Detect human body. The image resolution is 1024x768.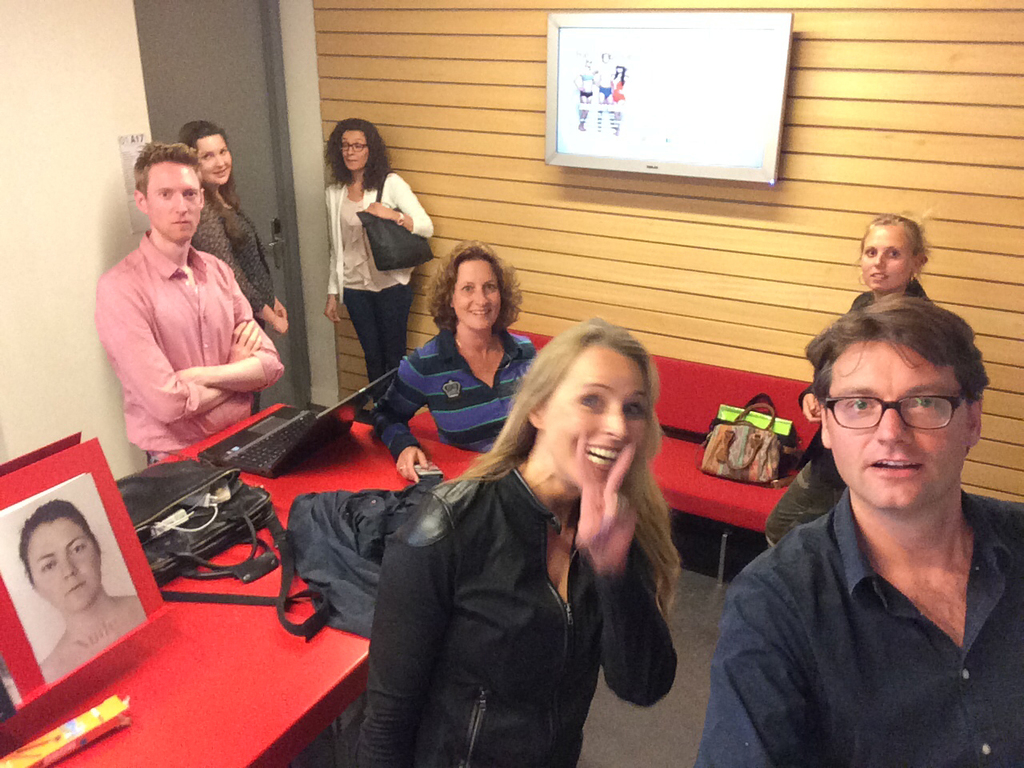
(202, 194, 293, 418).
